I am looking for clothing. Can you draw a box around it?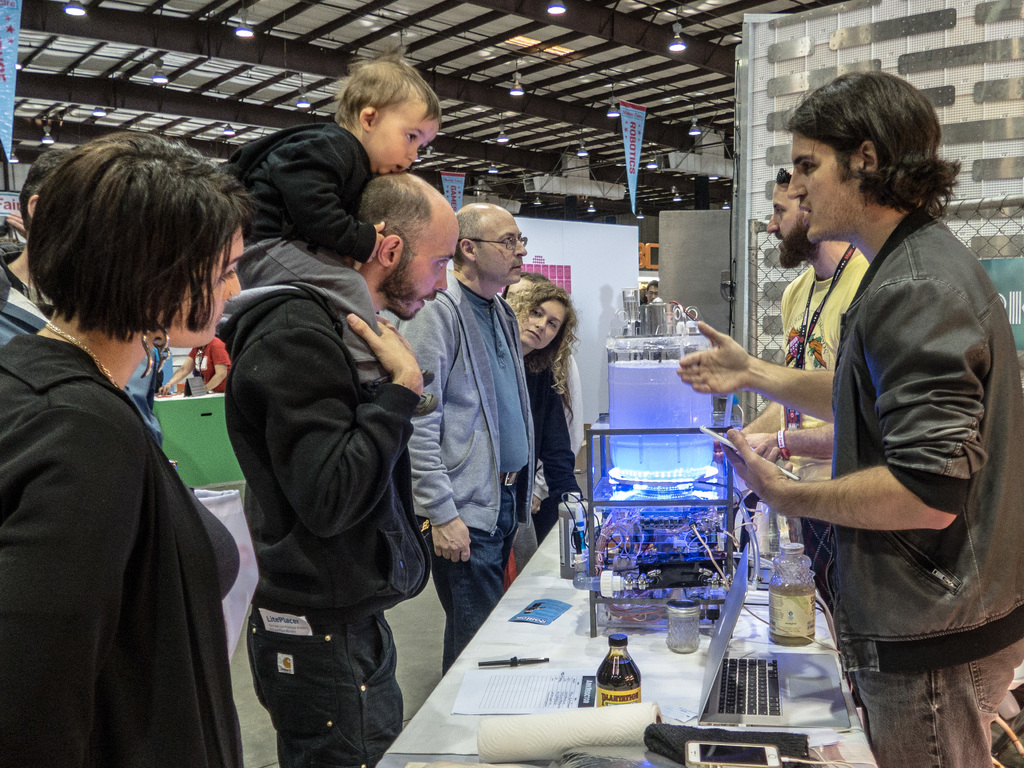
Sure, the bounding box is [left=766, top=272, right=873, bottom=489].
